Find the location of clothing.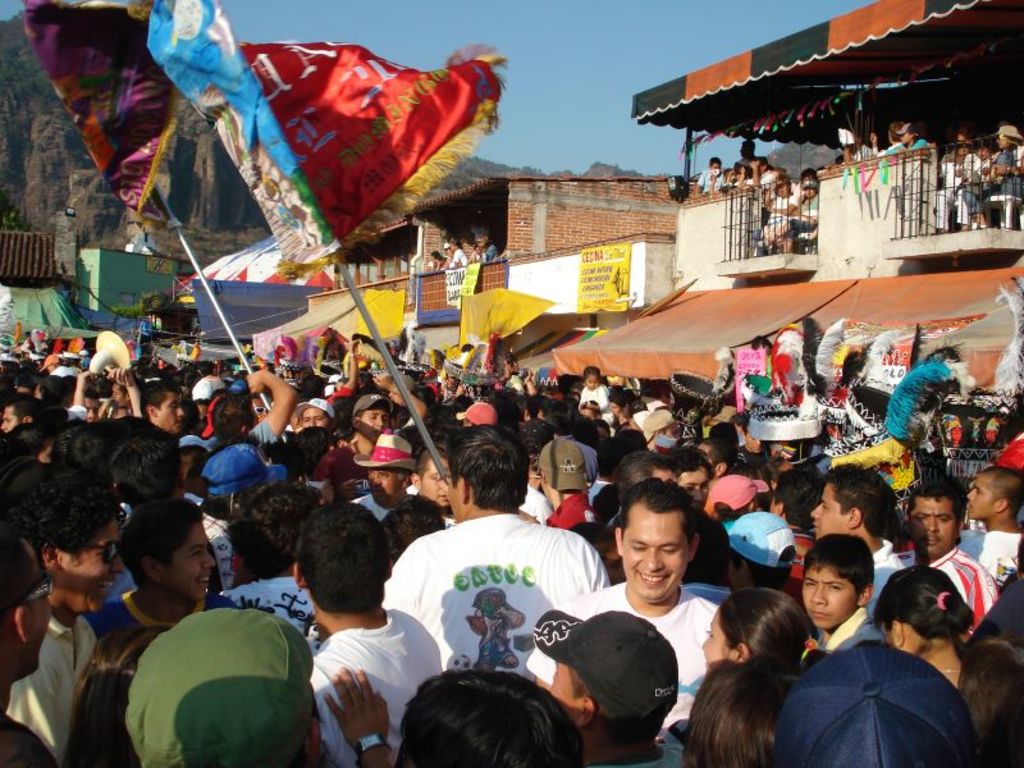
Location: (201, 507, 241, 588).
